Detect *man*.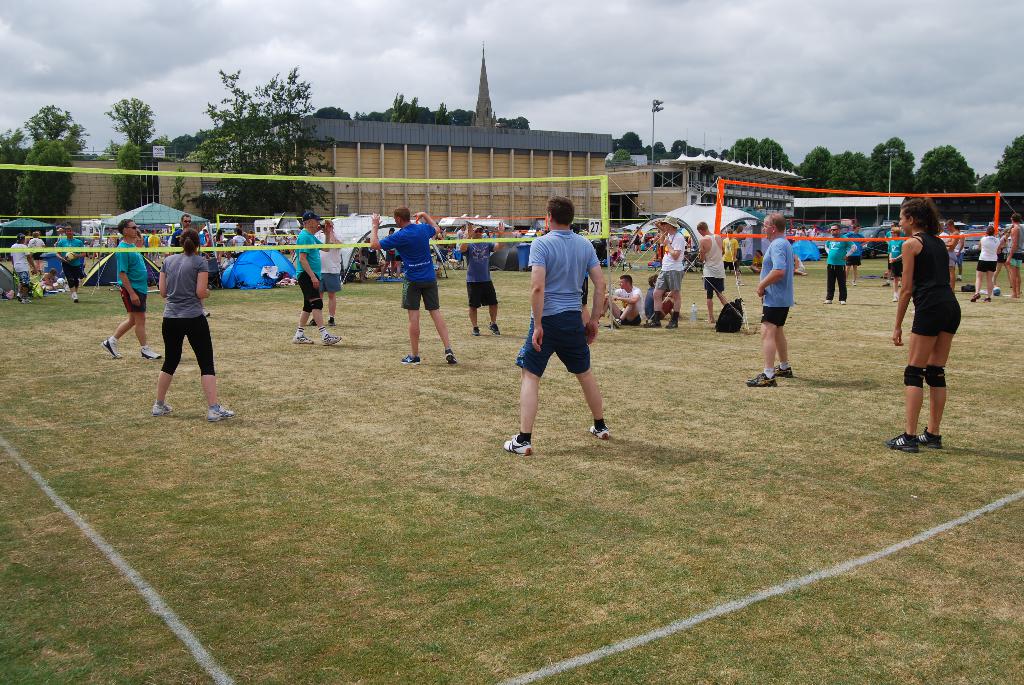
Detected at left=369, top=205, right=459, bottom=363.
